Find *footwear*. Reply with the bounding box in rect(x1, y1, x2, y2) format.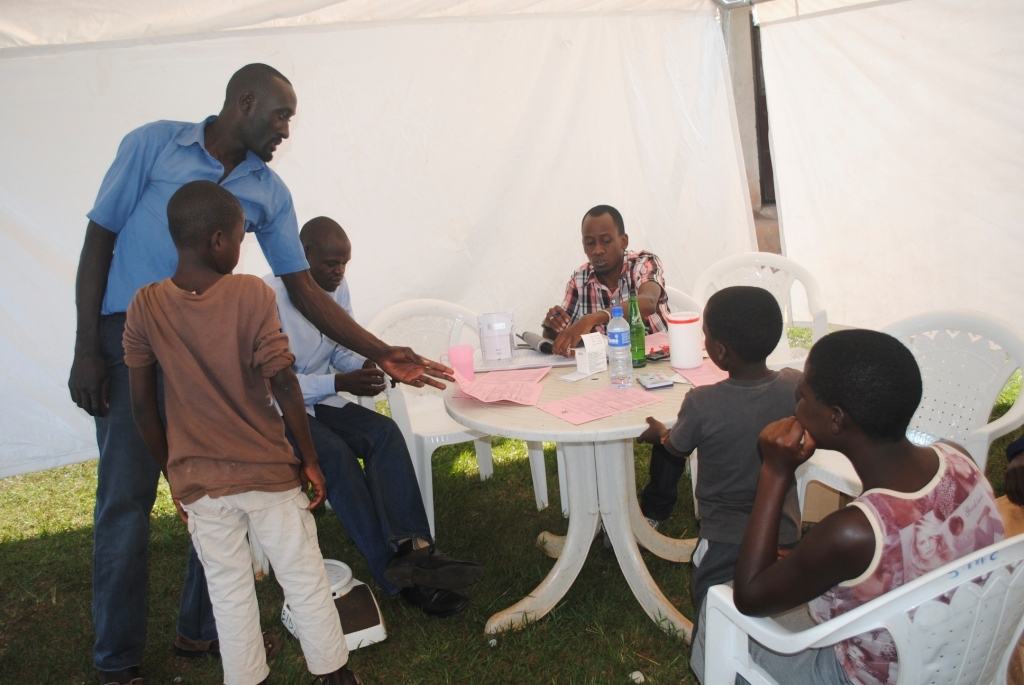
rect(638, 518, 656, 549).
